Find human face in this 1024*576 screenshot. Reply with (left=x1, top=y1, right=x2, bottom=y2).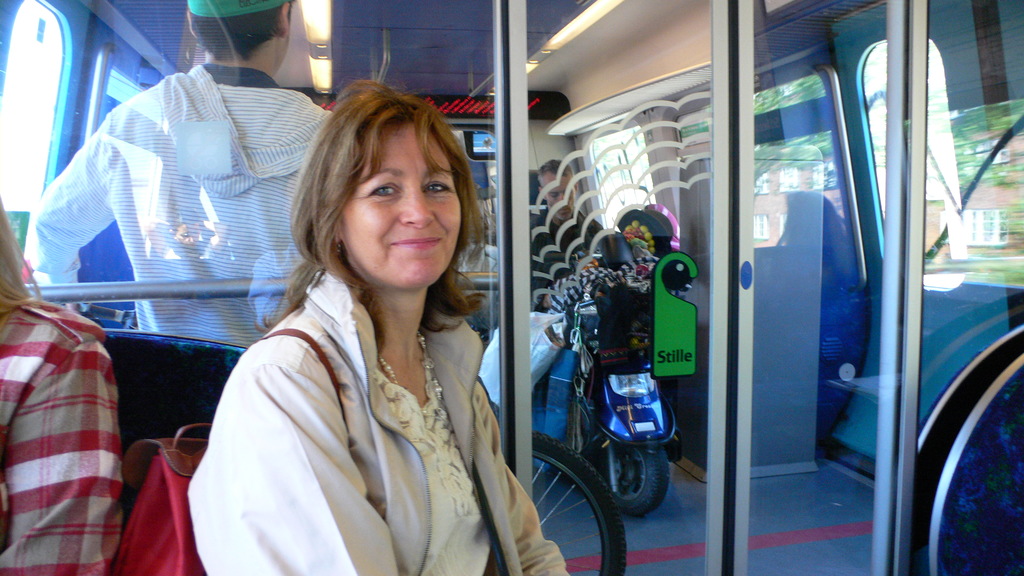
(left=314, top=120, right=463, bottom=291).
